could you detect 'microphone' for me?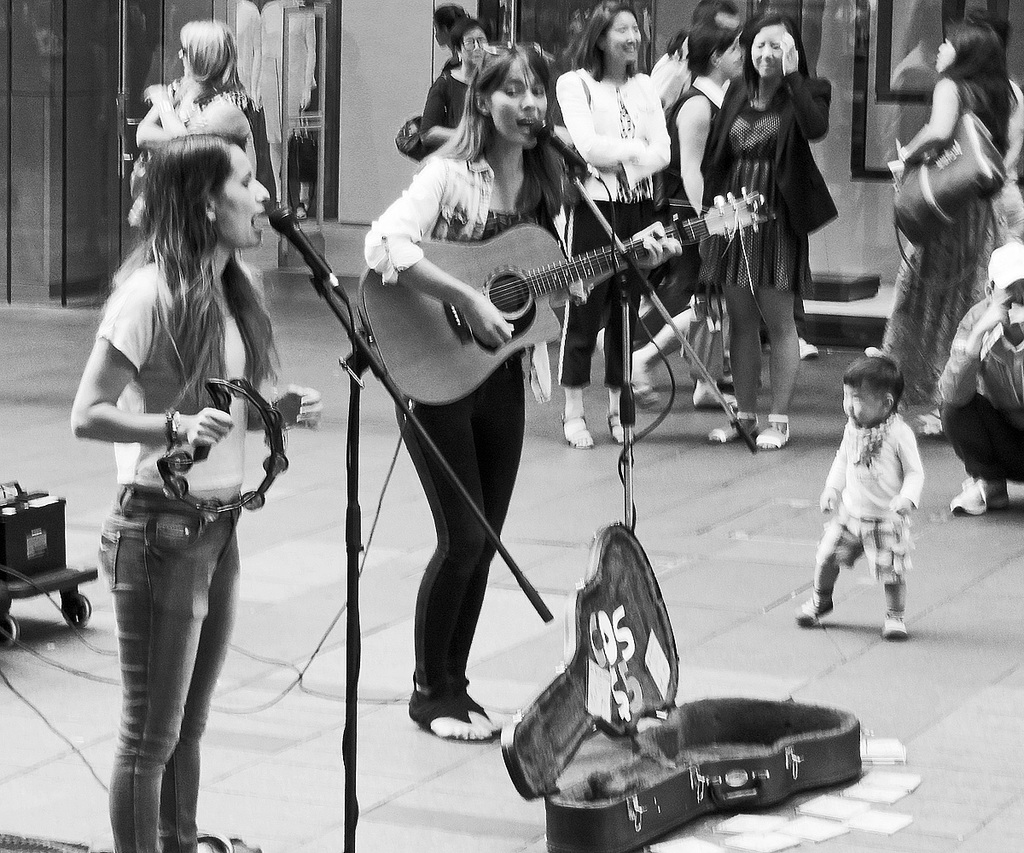
Detection result: 271 202 342 299.
